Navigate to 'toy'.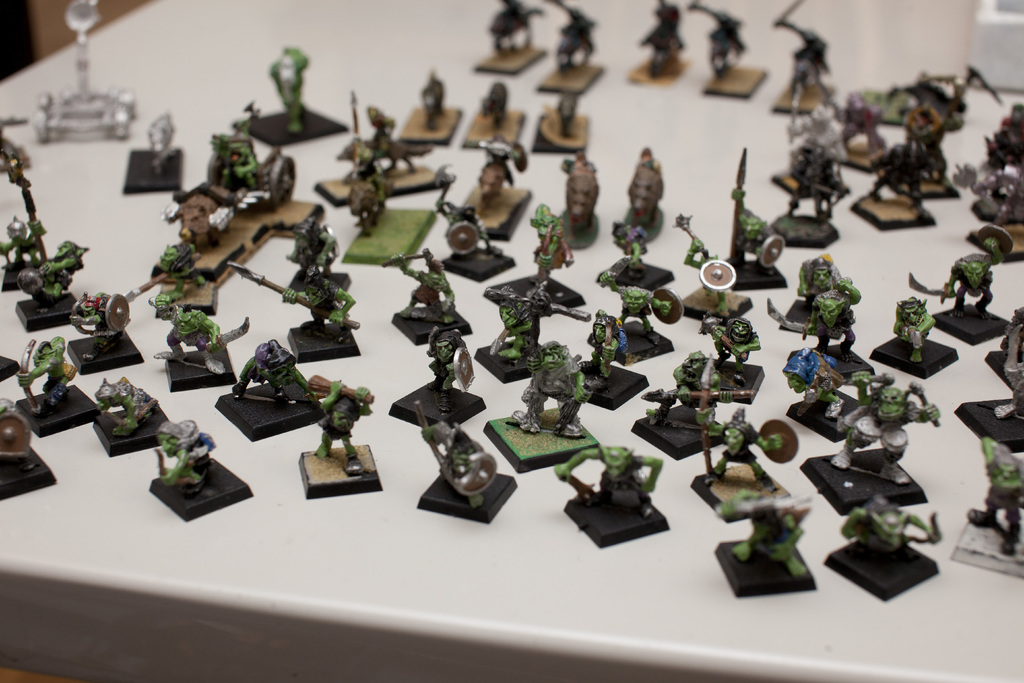
Navigation target: {"left": 386, "top": 323, "right": 487, "bottom": 429}.
